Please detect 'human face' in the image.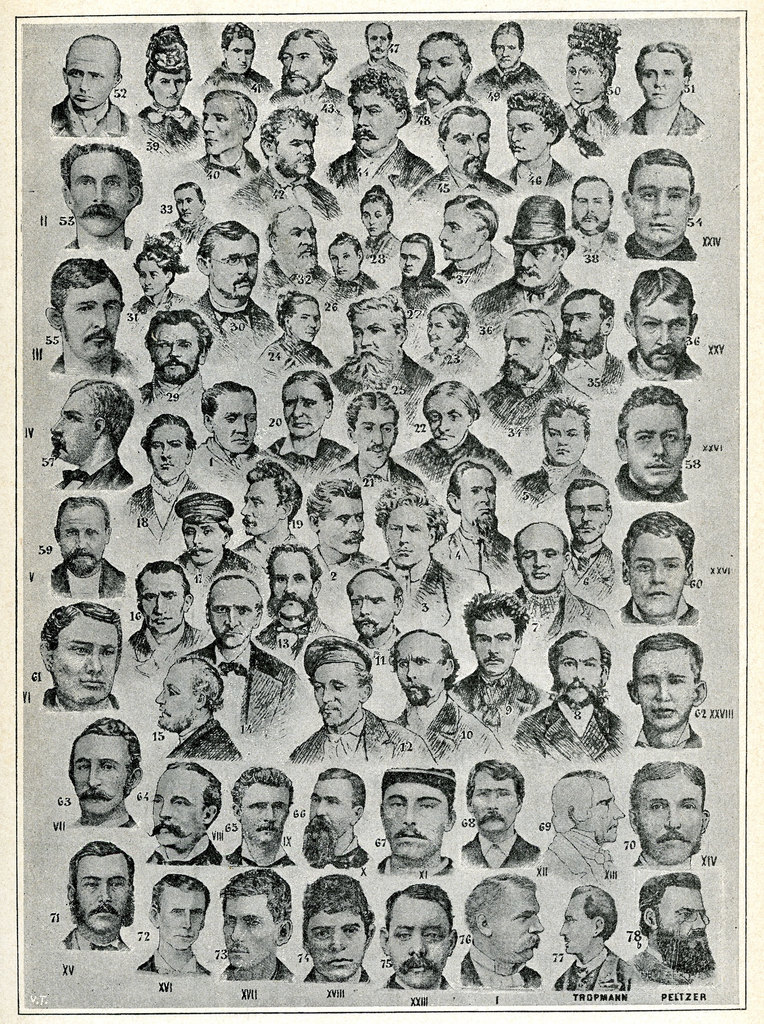
left=241, top=482, right=274, bottom=536.
